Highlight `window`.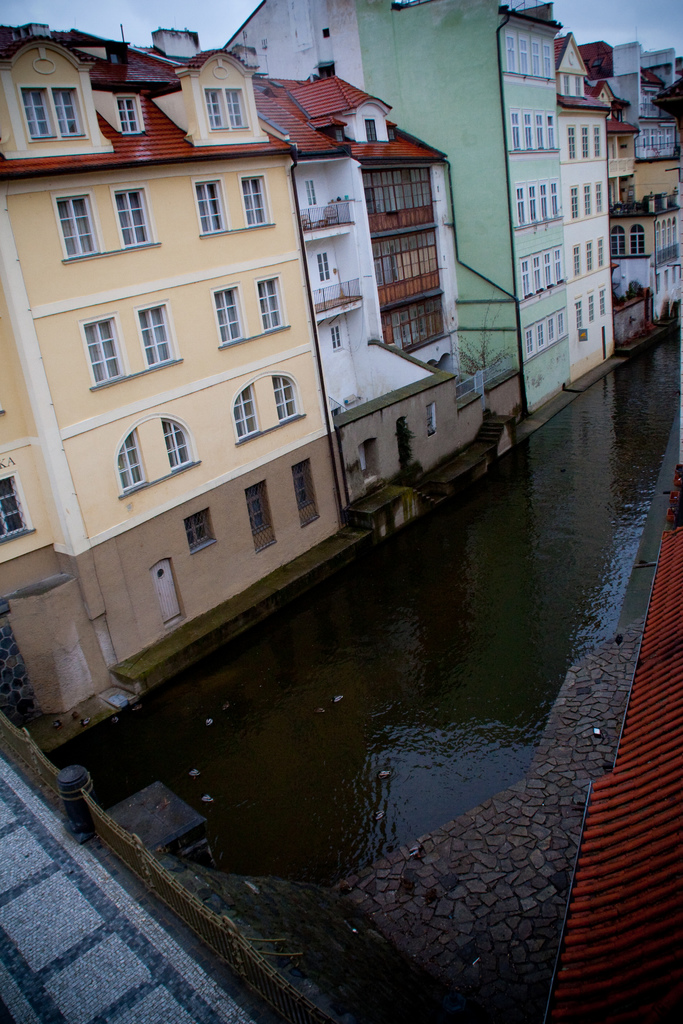
Highlighted region: (506, 25, 515, 81).
